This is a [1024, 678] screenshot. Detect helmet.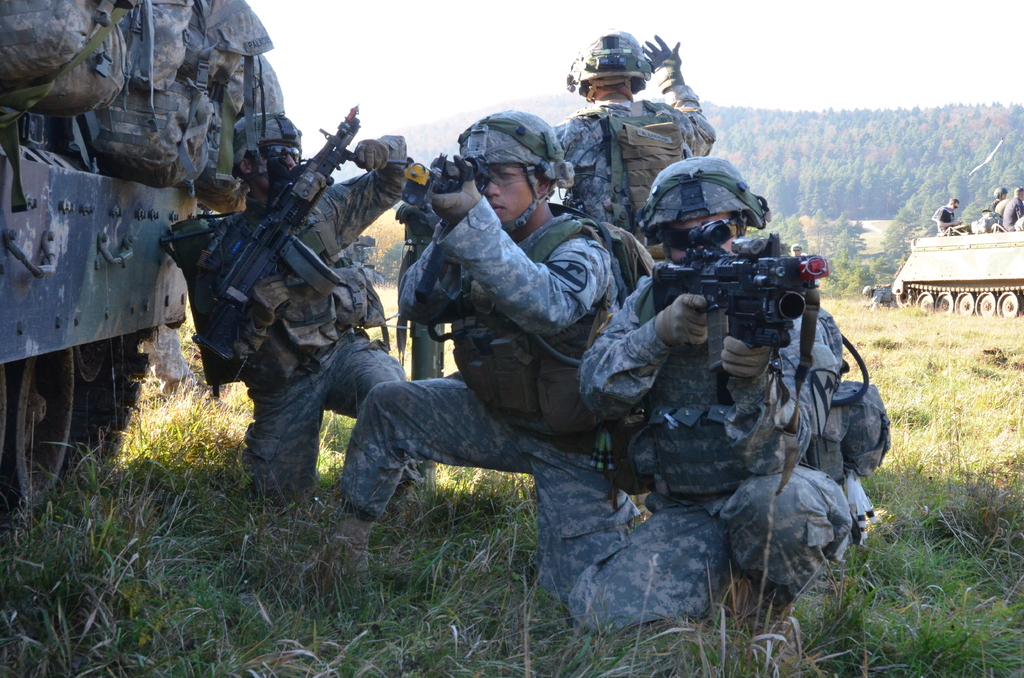
region(217, 104, 307, 193).
